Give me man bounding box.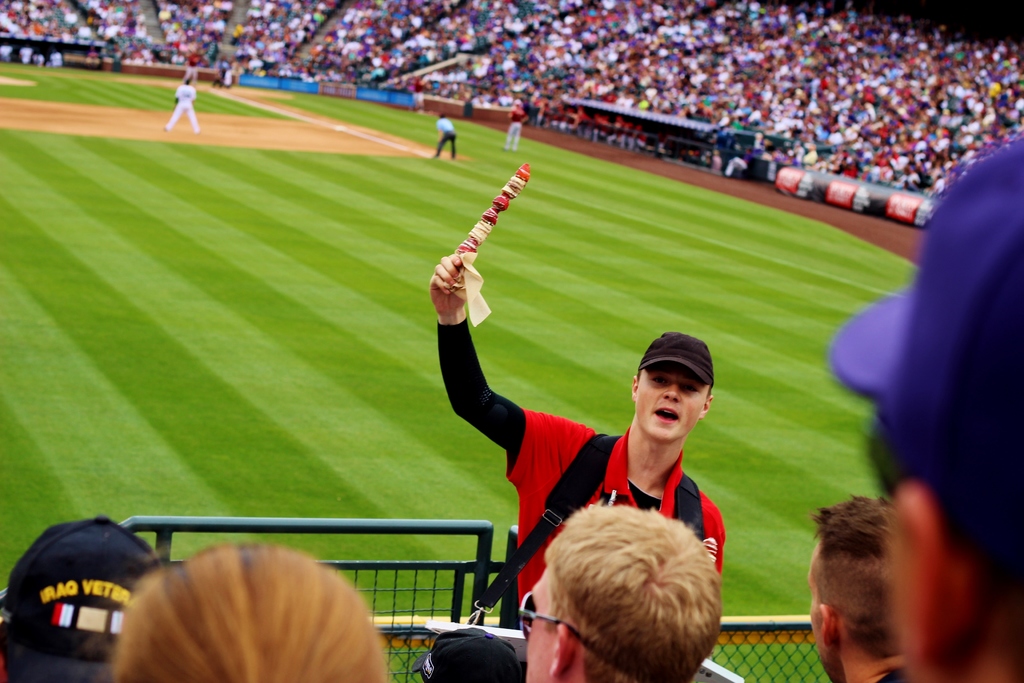
(804, 495, 911, 682).
